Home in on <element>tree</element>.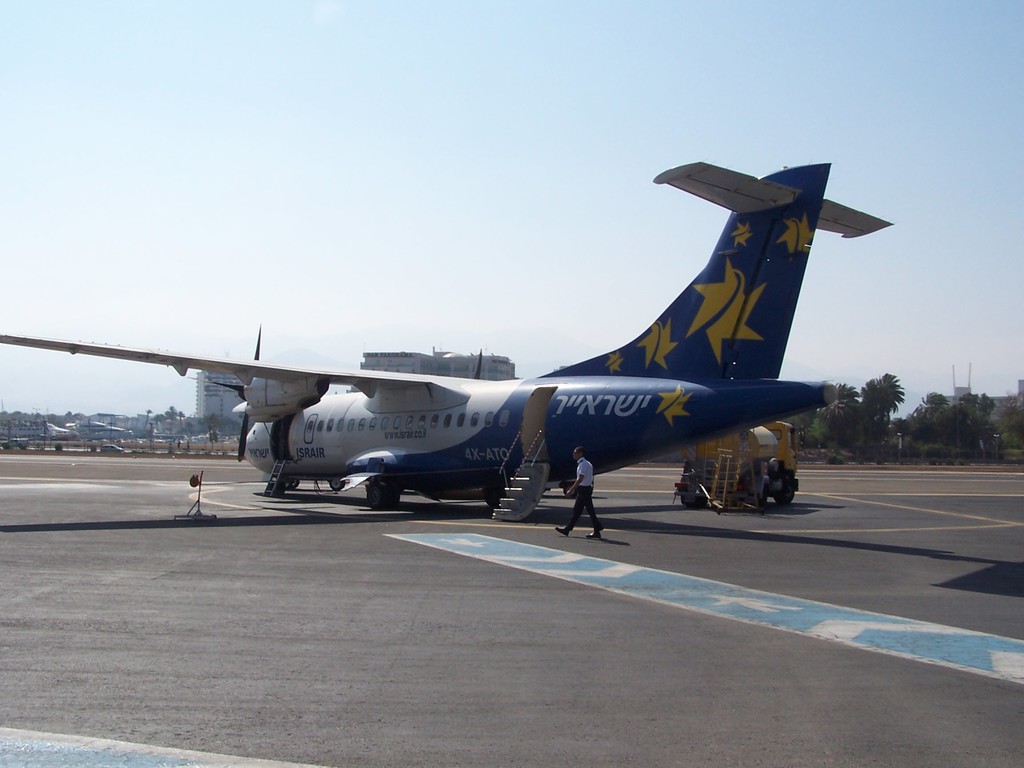
Homed in at <box>176,408,186,435</box>.
